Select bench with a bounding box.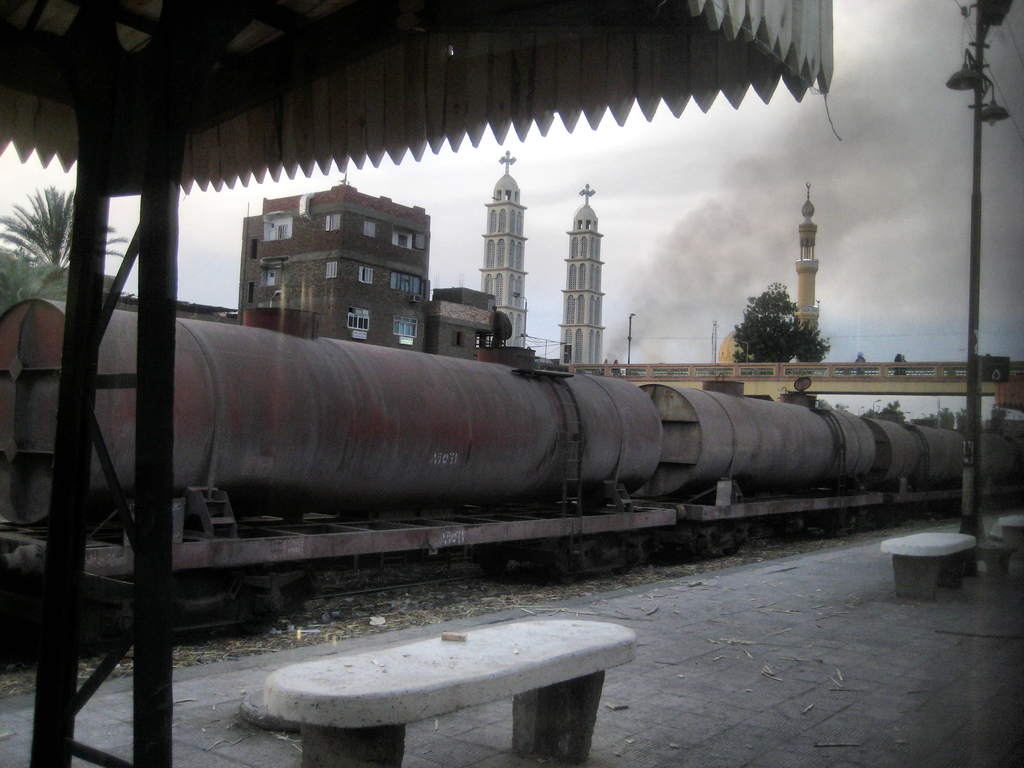
[left=883, top=532, right=979, bottom=604].
